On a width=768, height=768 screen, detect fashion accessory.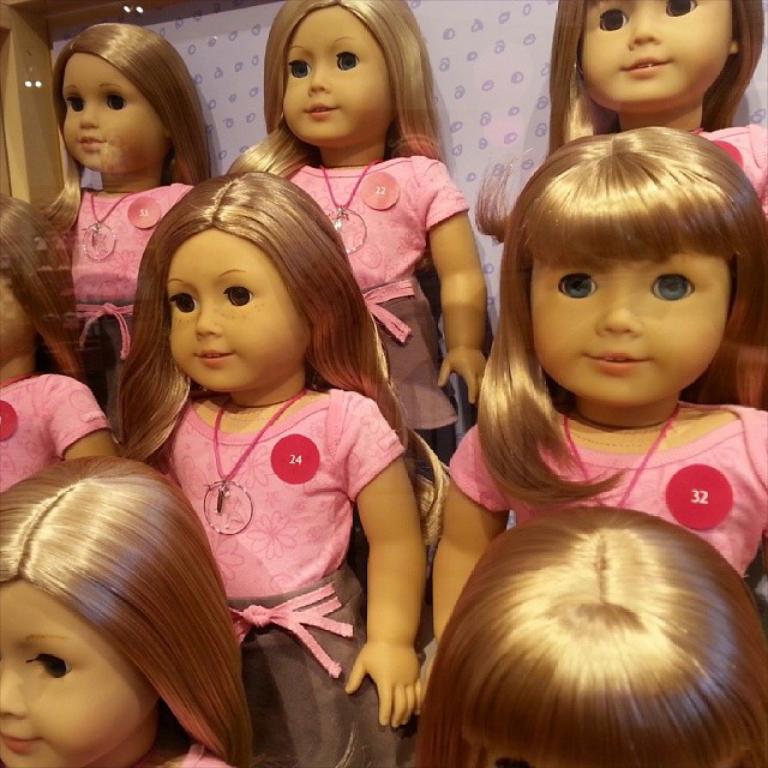
bbox(85, 178, 136, 268).
